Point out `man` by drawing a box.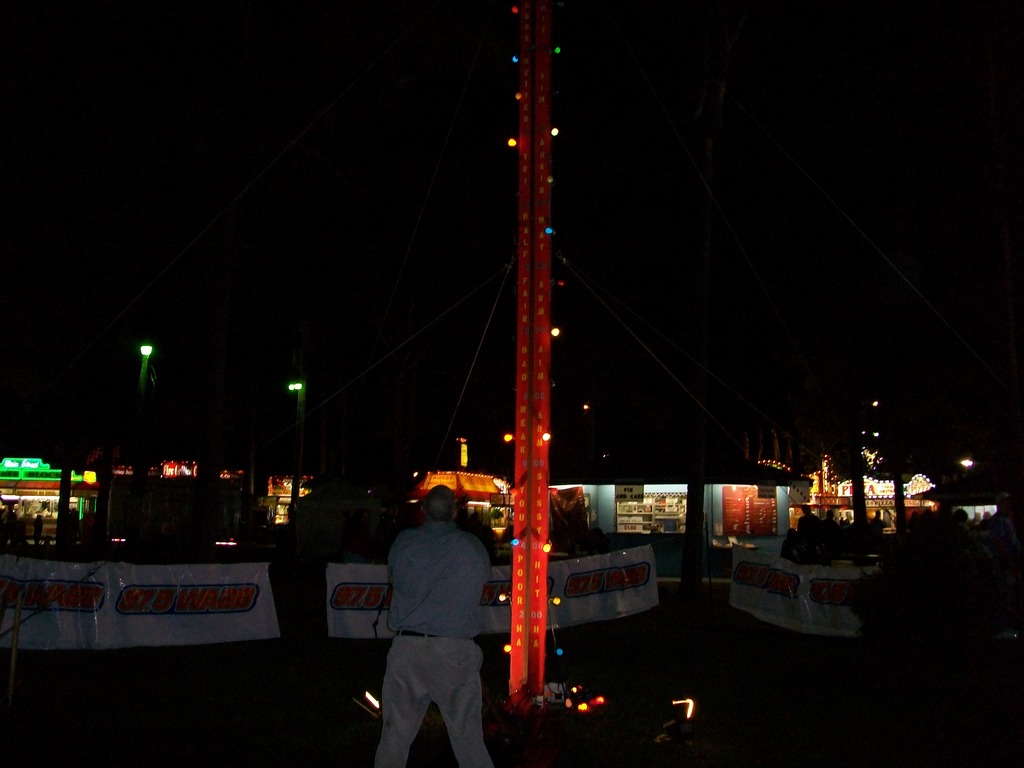
[x1=373, y1=485, x2=490, y2=765].
